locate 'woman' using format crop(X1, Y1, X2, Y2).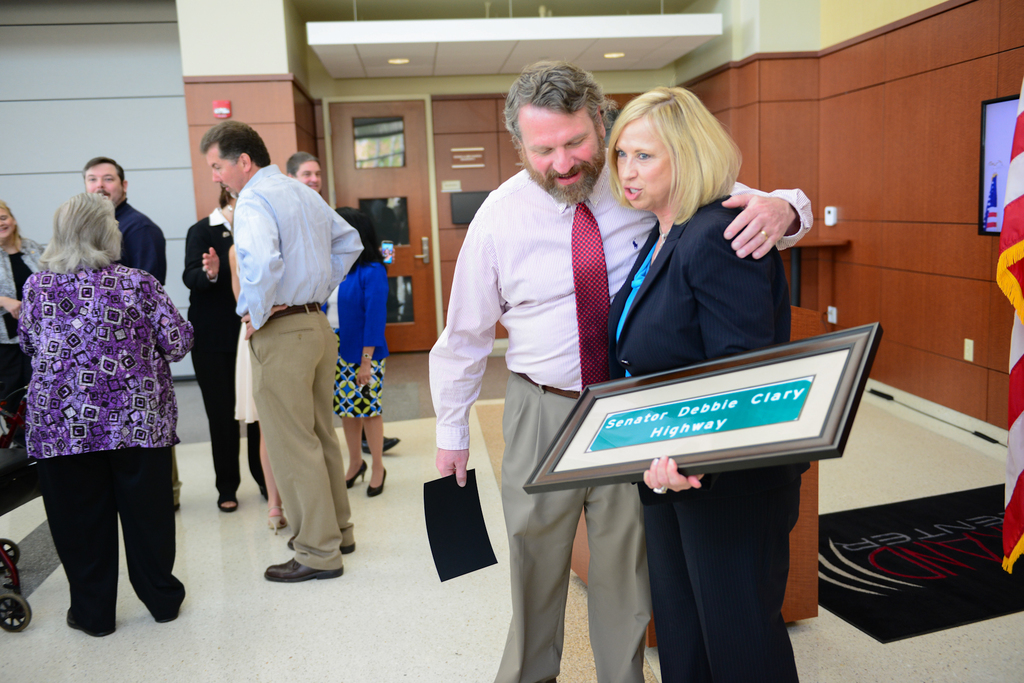
crop(181, 186, 269, 514).
